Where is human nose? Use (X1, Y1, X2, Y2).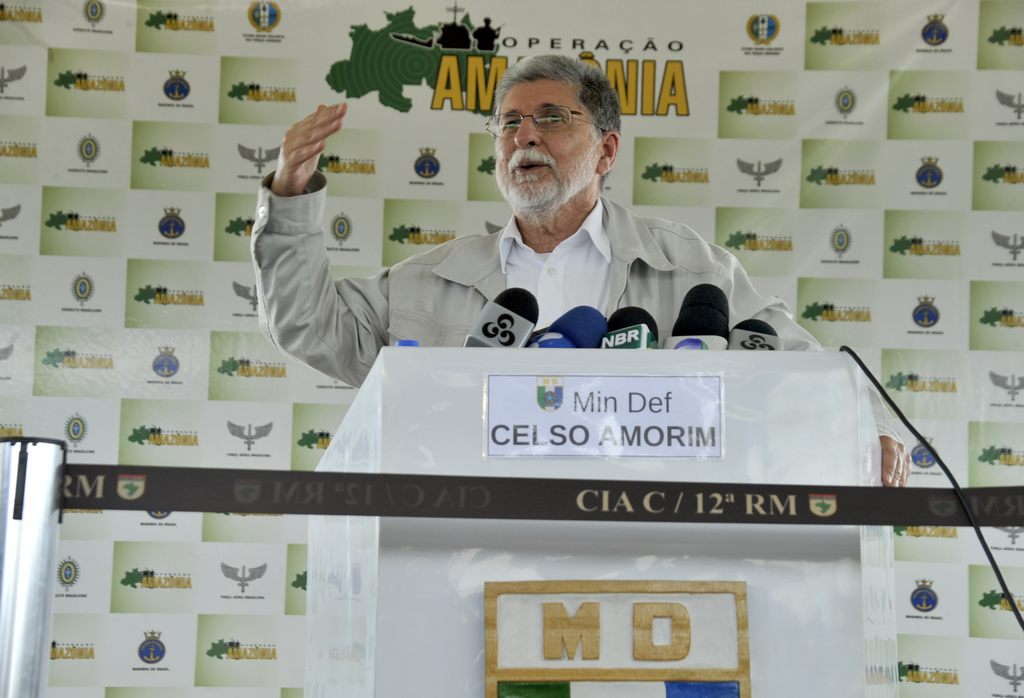
(514, 113, 541, 147).
